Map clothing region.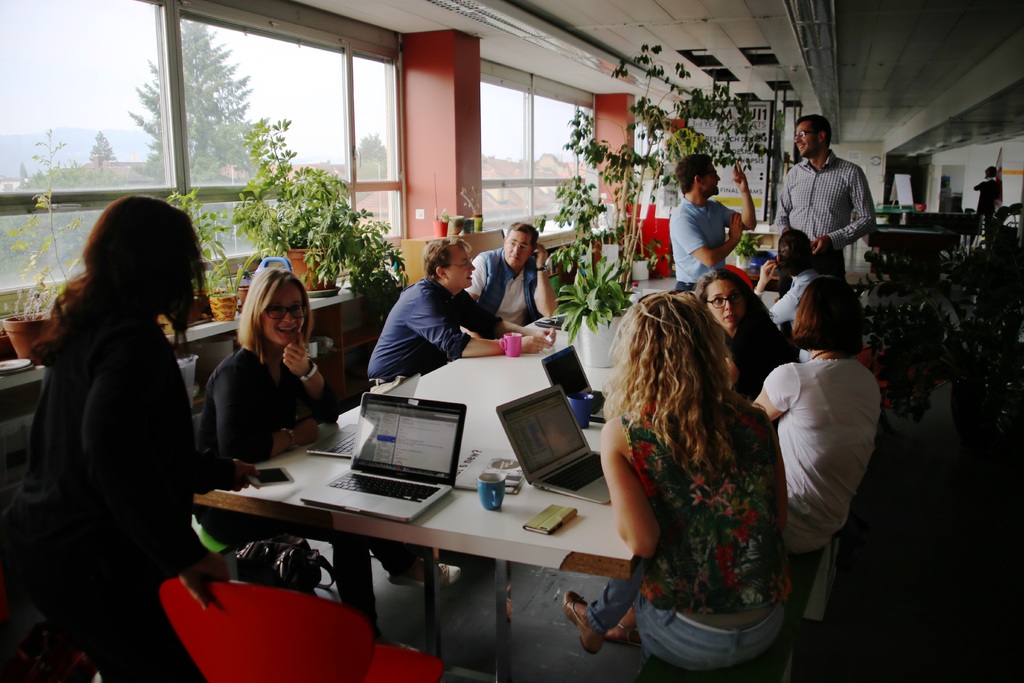
Mapped to crop(671, 189, 749, 279).
